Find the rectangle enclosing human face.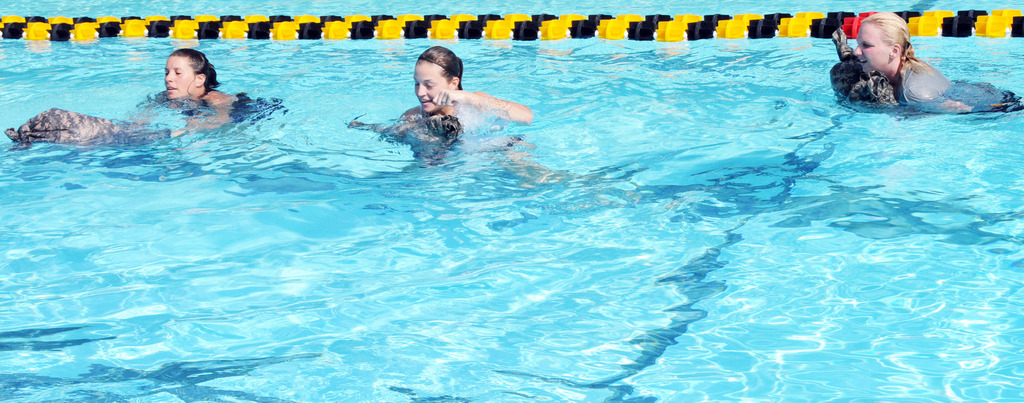
l=856, t=26, r=894, b=73.
